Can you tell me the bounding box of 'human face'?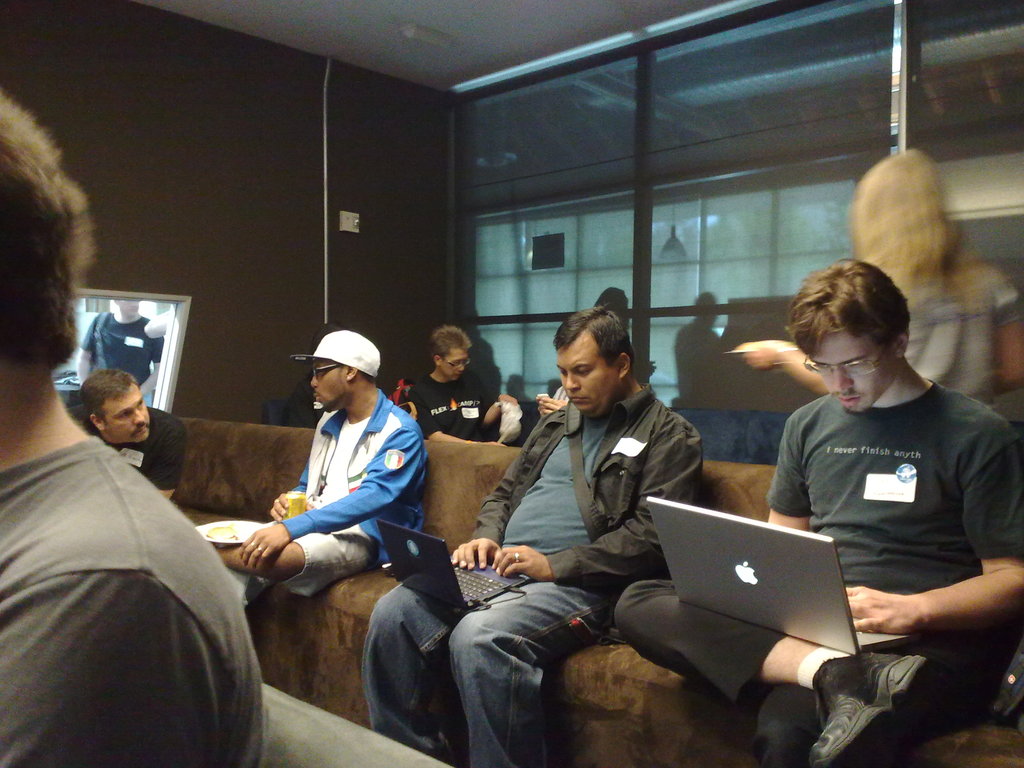
detection(311, 358, 351, 412).
